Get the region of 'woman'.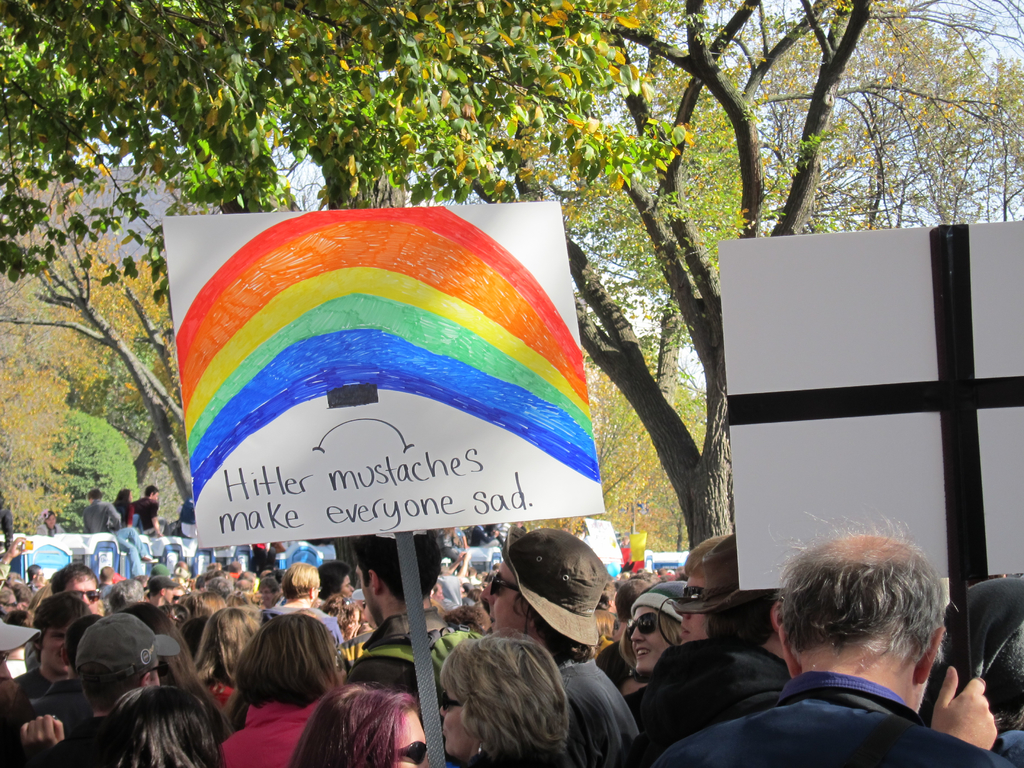
<region>440, 632, 570, 767</region>.
